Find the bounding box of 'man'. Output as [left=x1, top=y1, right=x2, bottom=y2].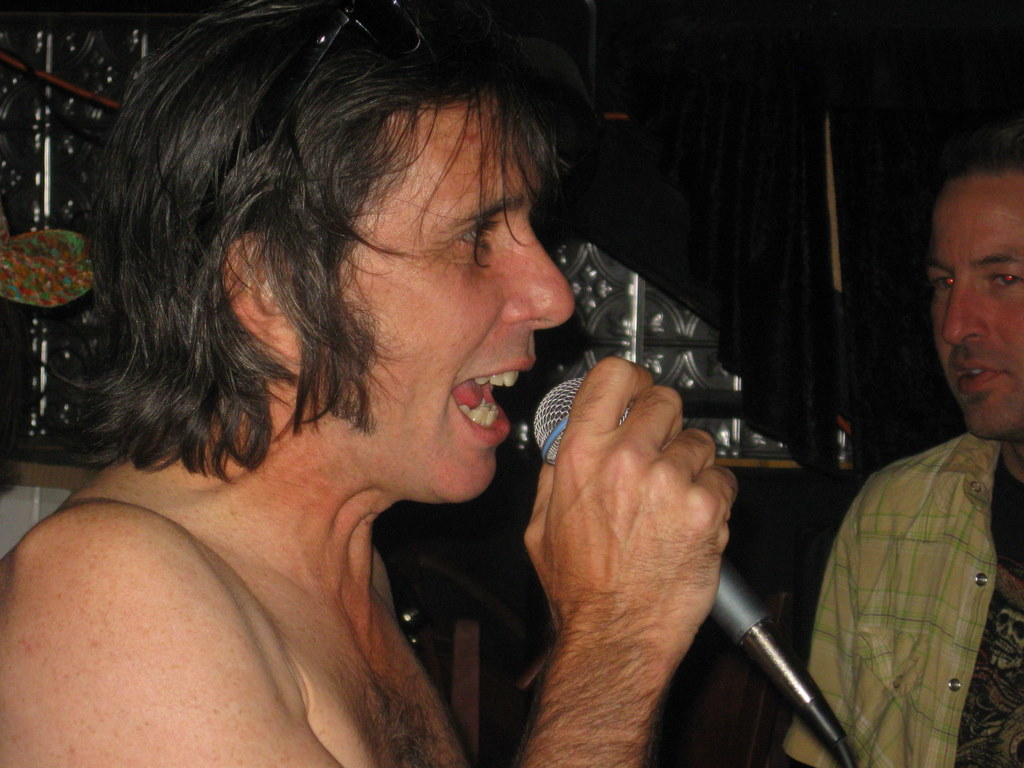
[left=0, top=0, right=739, bottom=767].
